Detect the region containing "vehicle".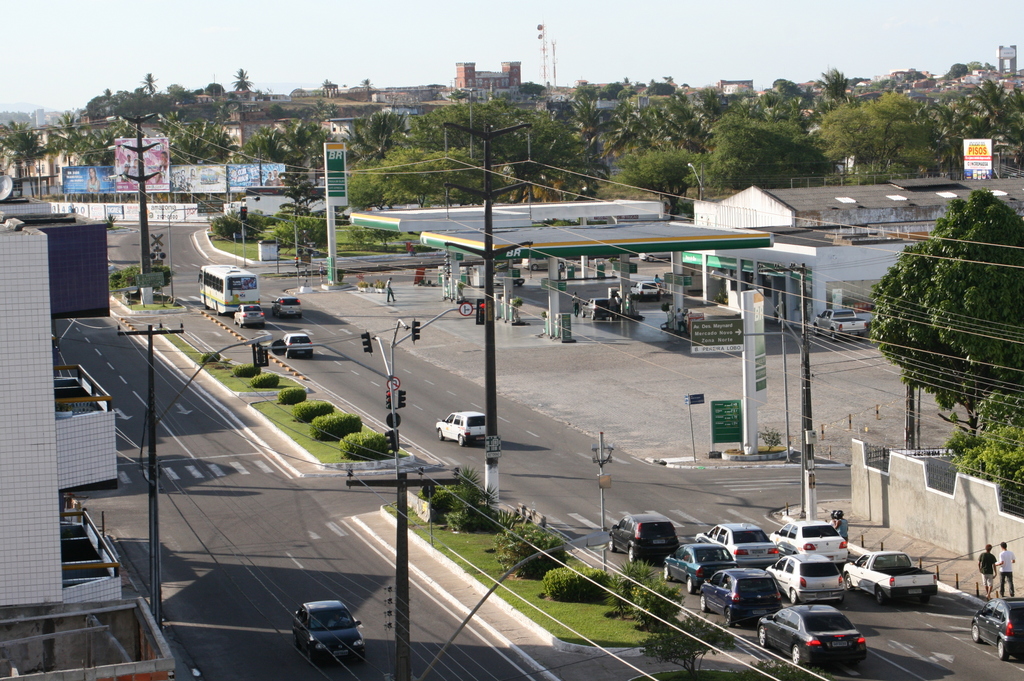
(435, 410, 486, 449).
